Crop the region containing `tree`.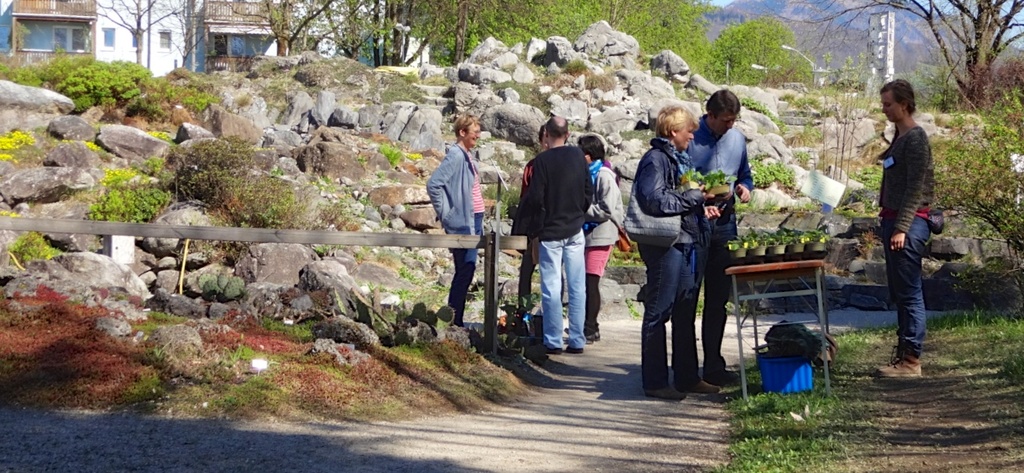
Crop region: (left=214, top=0, right=436, bottom=66).
